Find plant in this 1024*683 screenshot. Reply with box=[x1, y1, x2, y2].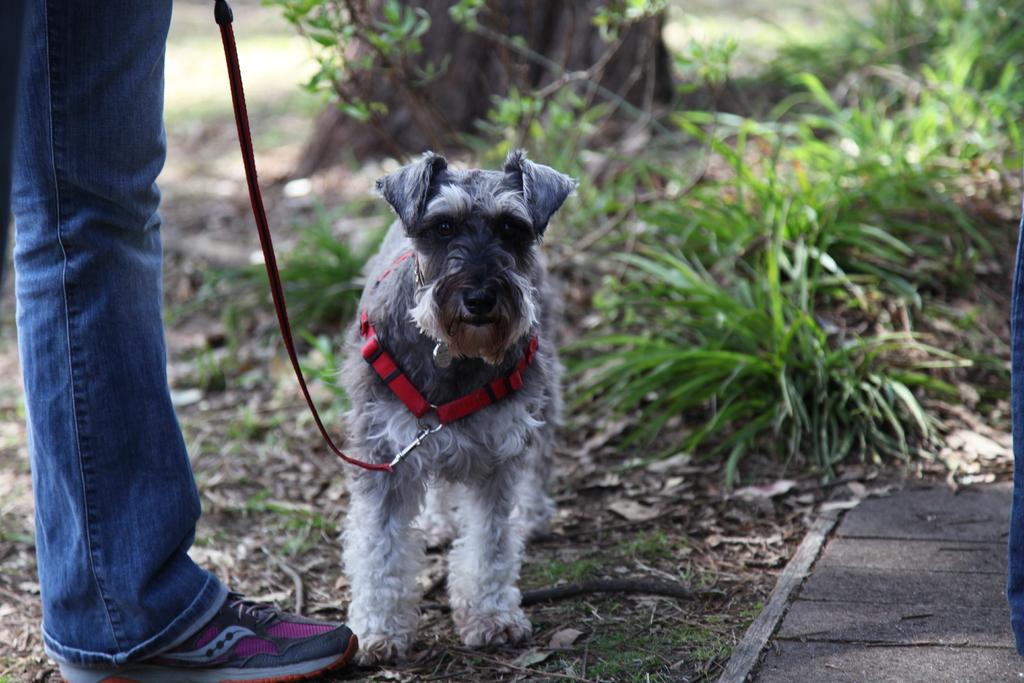
box=[236, 183, 367, 354].
